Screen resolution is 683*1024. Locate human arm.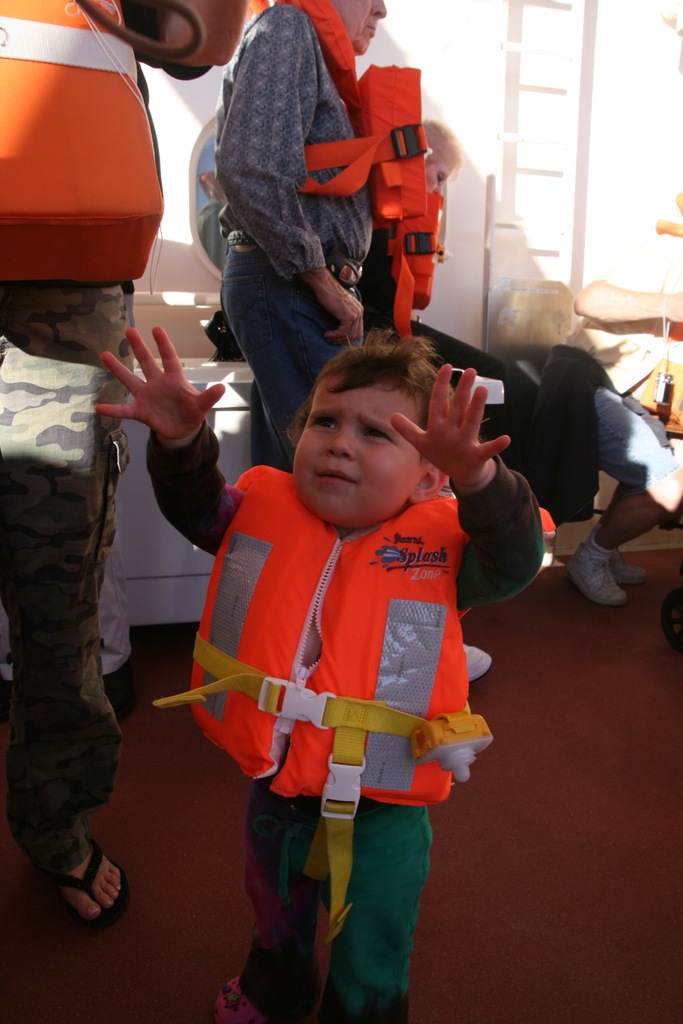
region(383, 350, 547, 616).
